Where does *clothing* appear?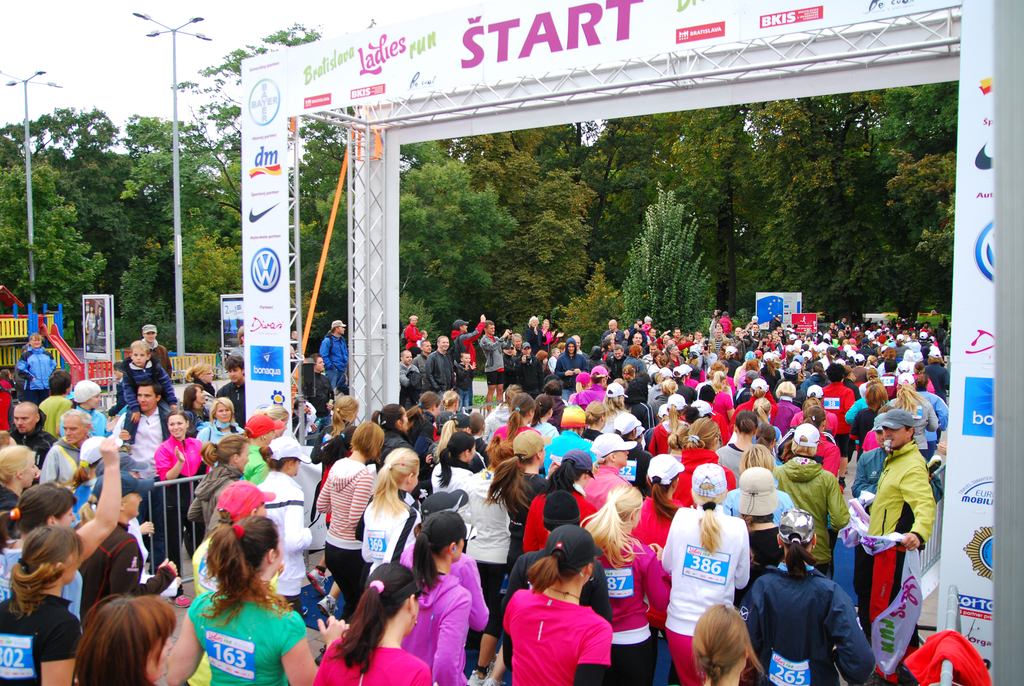
Appears at (x1=188, y1=469, x2=235, y2=528).
